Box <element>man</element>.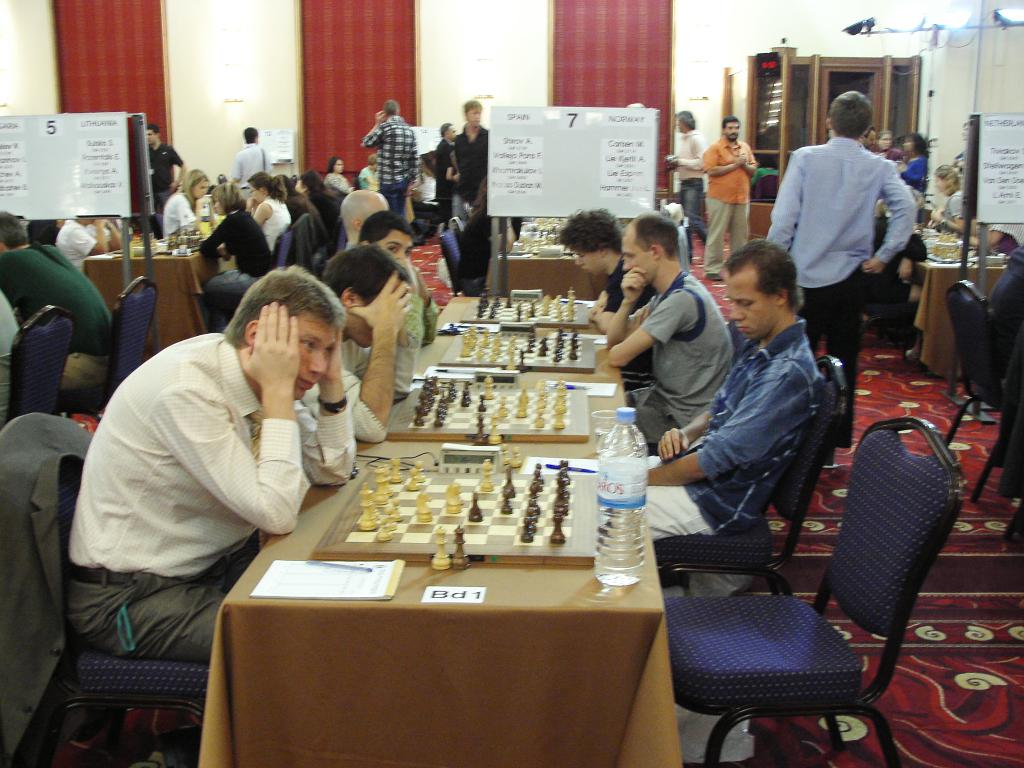
[339, 191, 388, 246].
